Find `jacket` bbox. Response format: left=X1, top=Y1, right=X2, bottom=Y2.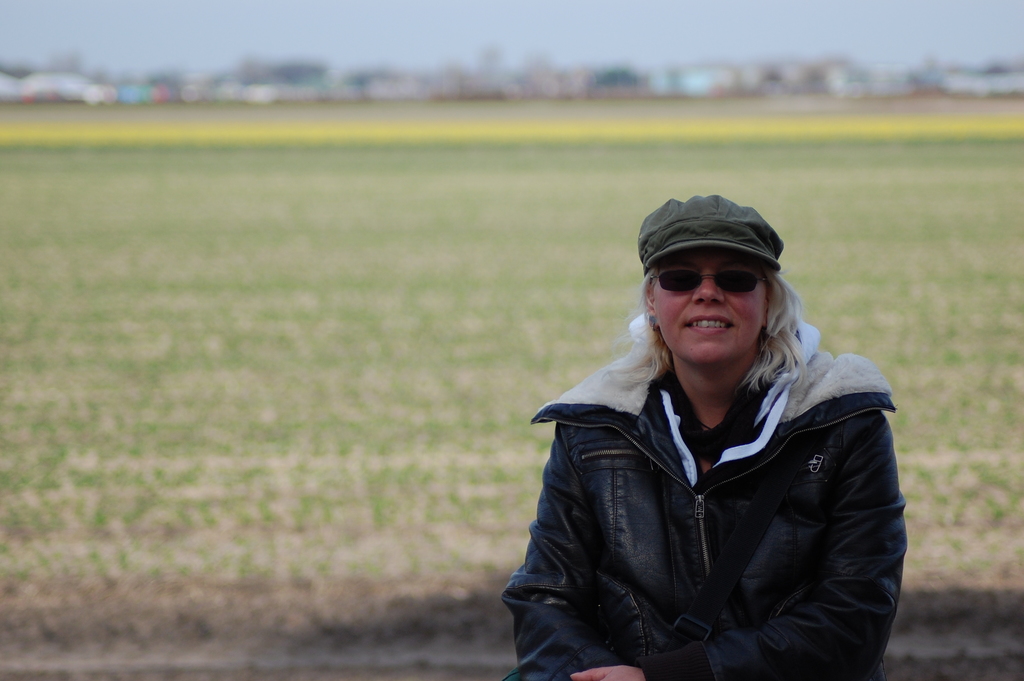
left=504, top=343, right=914, bottom=680.
